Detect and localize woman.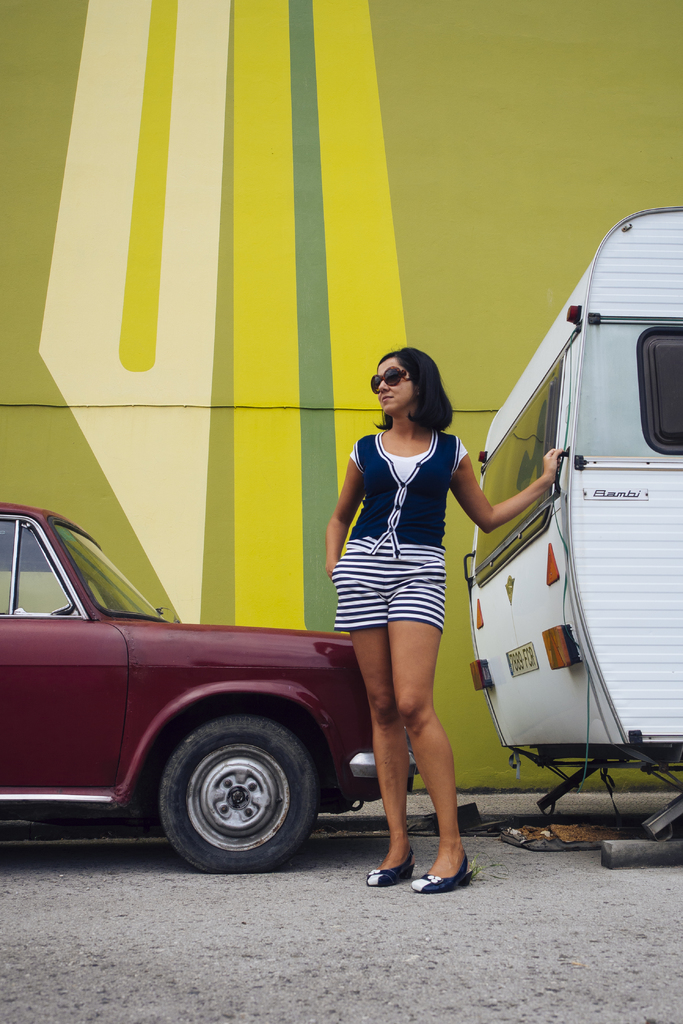
Localized at 324, 342, 563, 892.
